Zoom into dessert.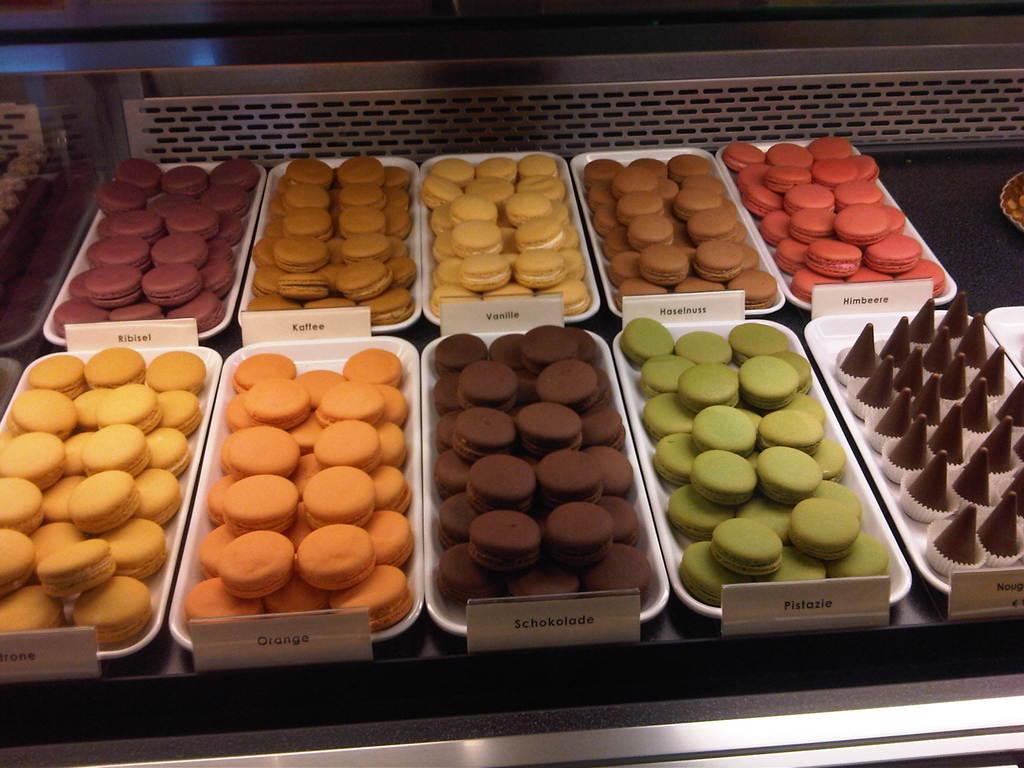
Zoom target: 711, 516, 789, 572.
